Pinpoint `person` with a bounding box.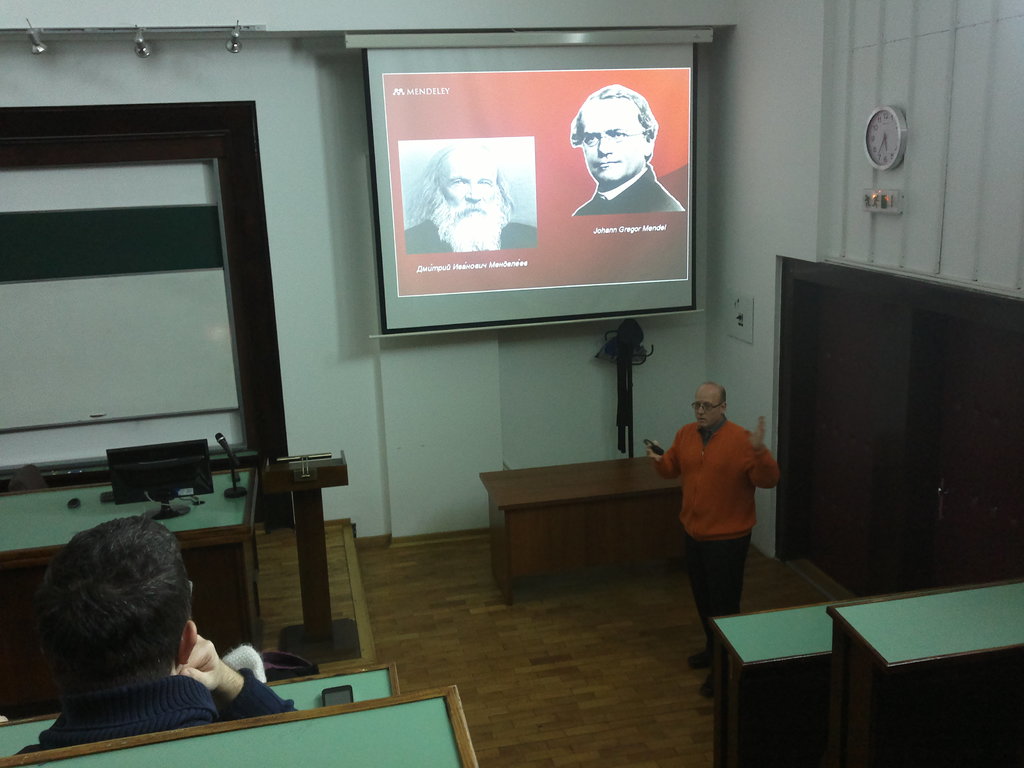
Rect(666, 350, 782, 629).
